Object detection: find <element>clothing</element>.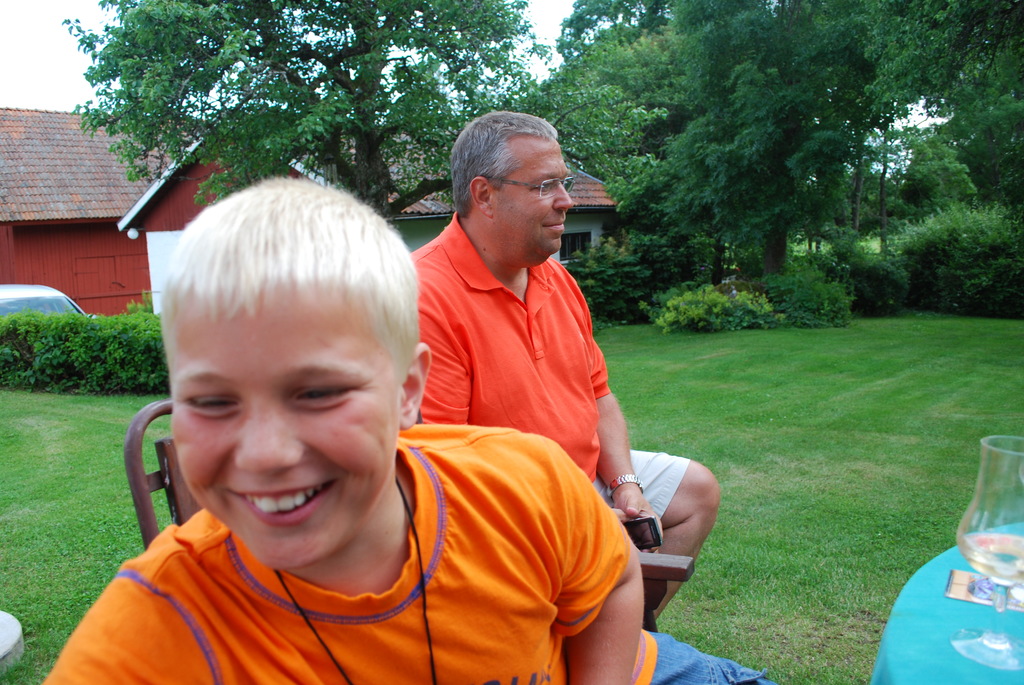
bbox=[414, 207, 692, 533].
